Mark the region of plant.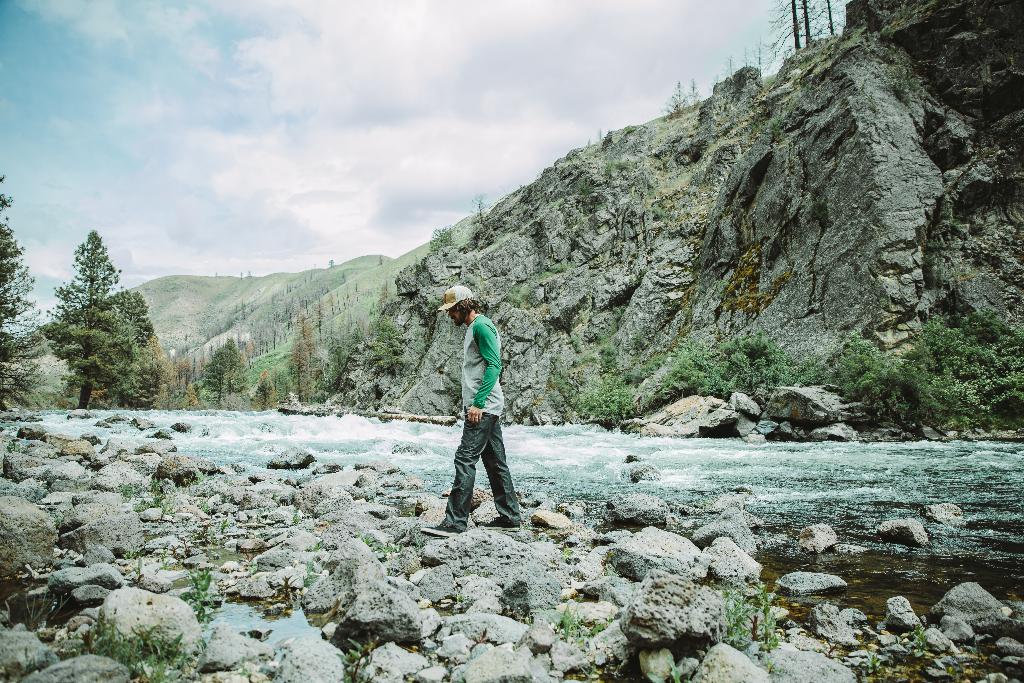
Region: (180,567,220,629).
